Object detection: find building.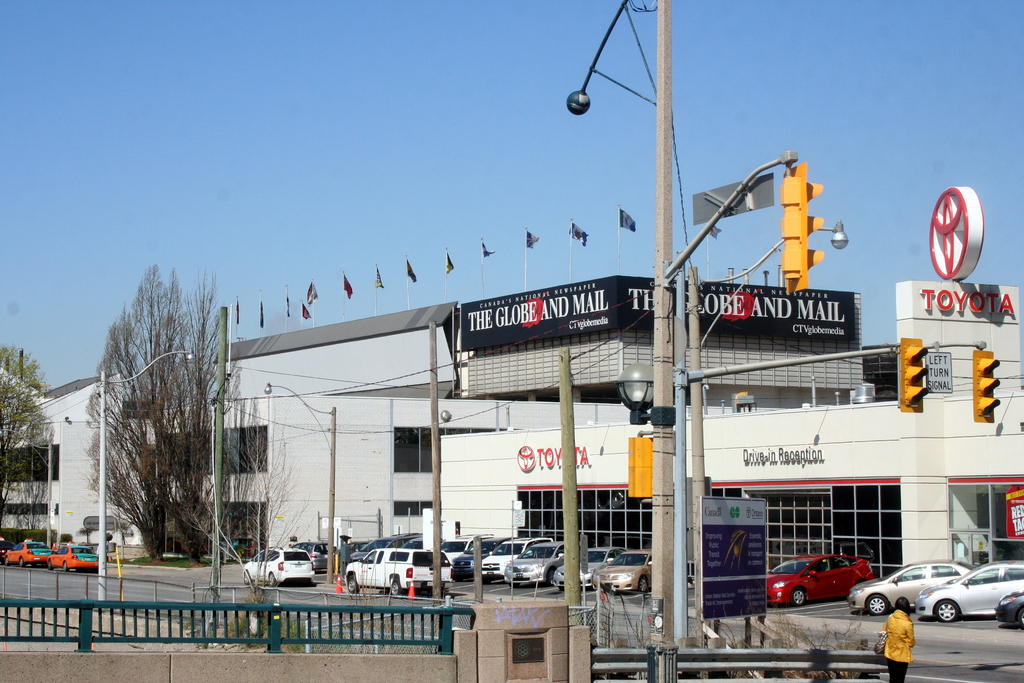
bbox(0, 375, 154, 541).
